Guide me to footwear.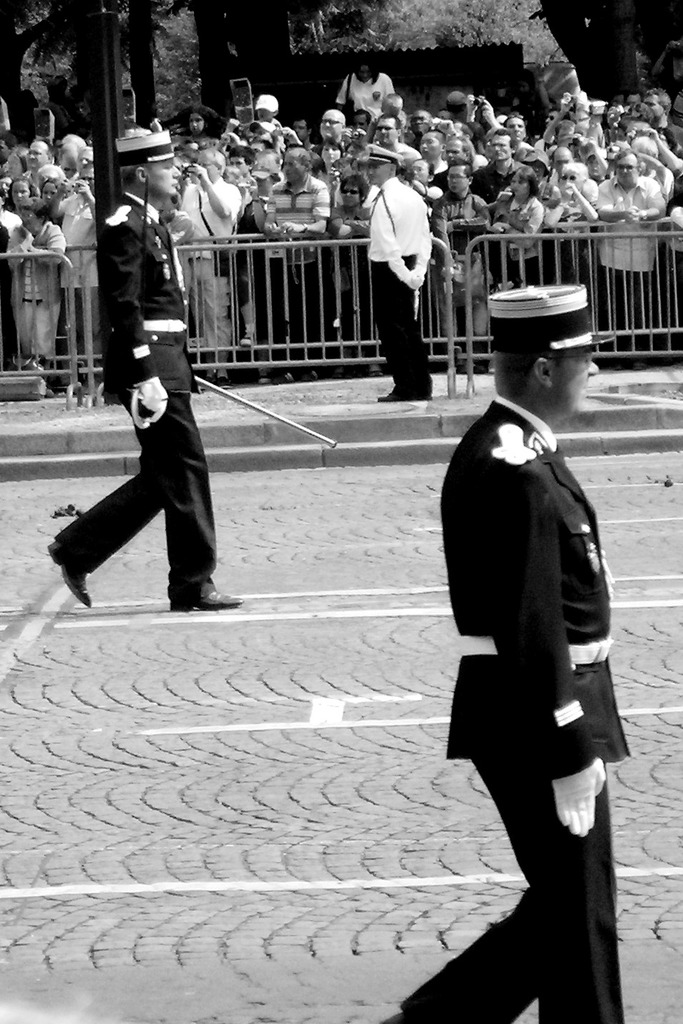
Guidance: l=164, t=571, r=243, b=606.
